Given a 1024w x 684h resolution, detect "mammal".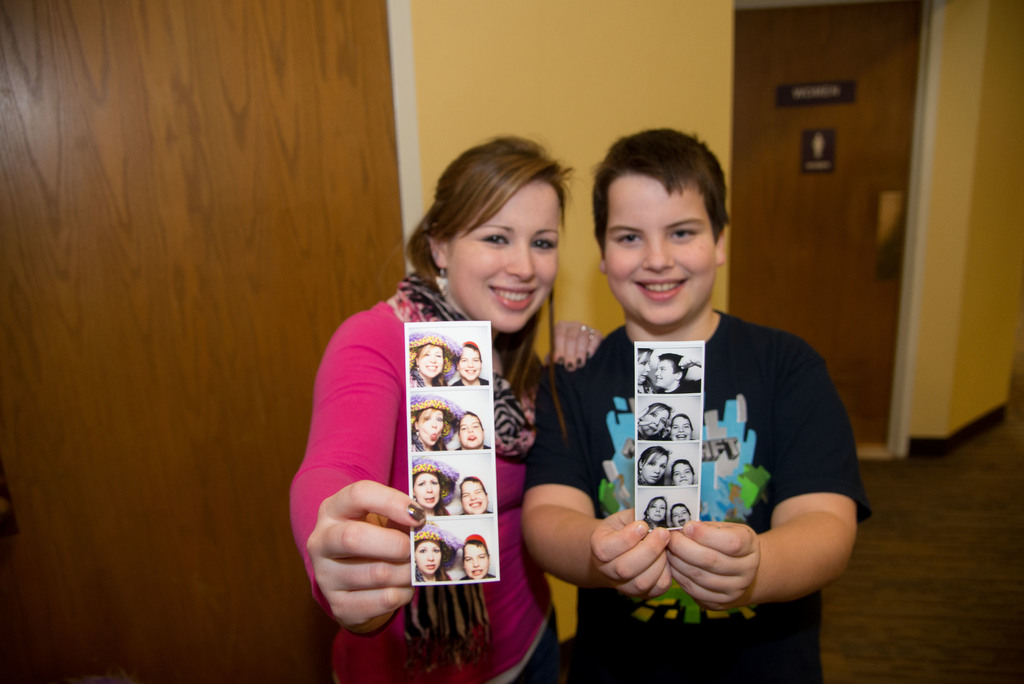
detection(666, 499, 692, 526).
